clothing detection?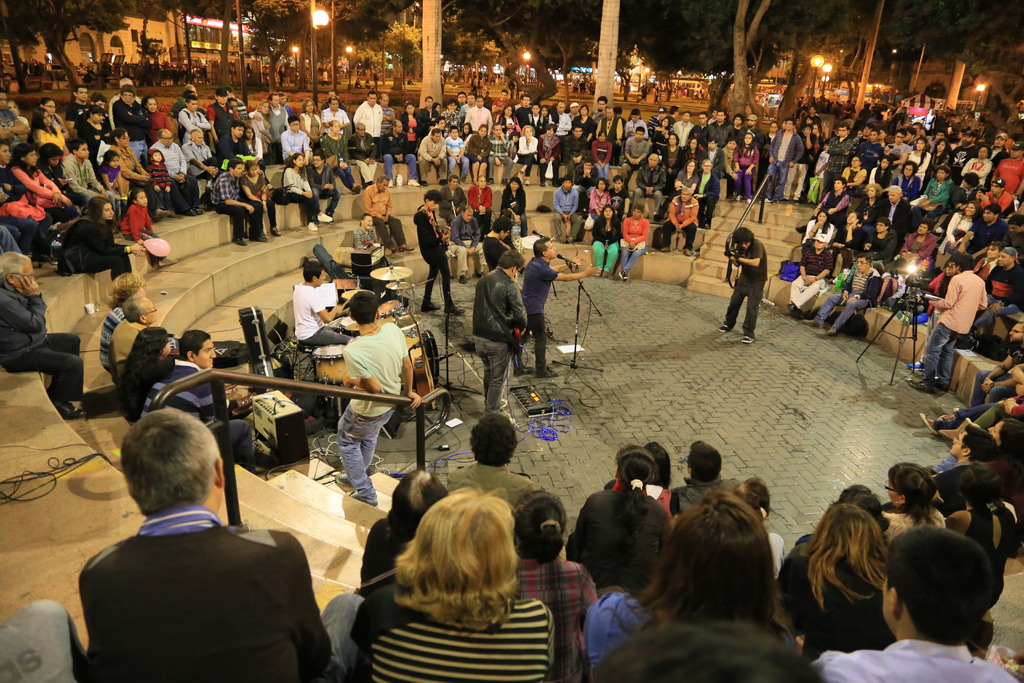
bbox=[670, 468, 730, 518]
